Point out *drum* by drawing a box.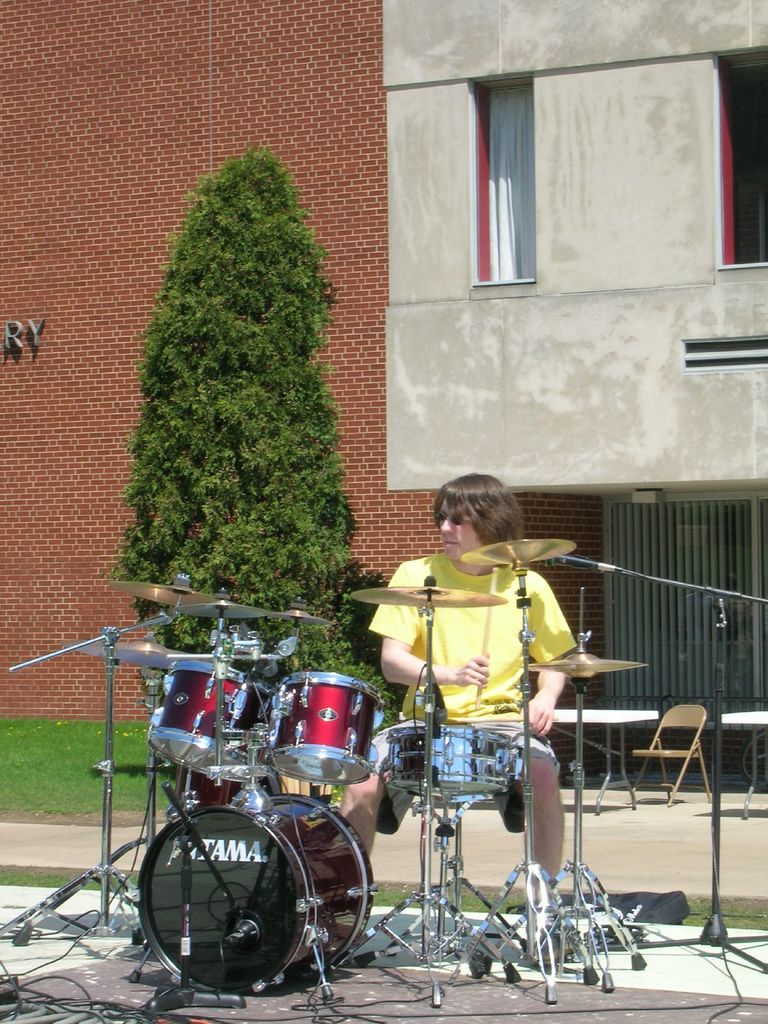
select_region(136, 792, 377, 995).
